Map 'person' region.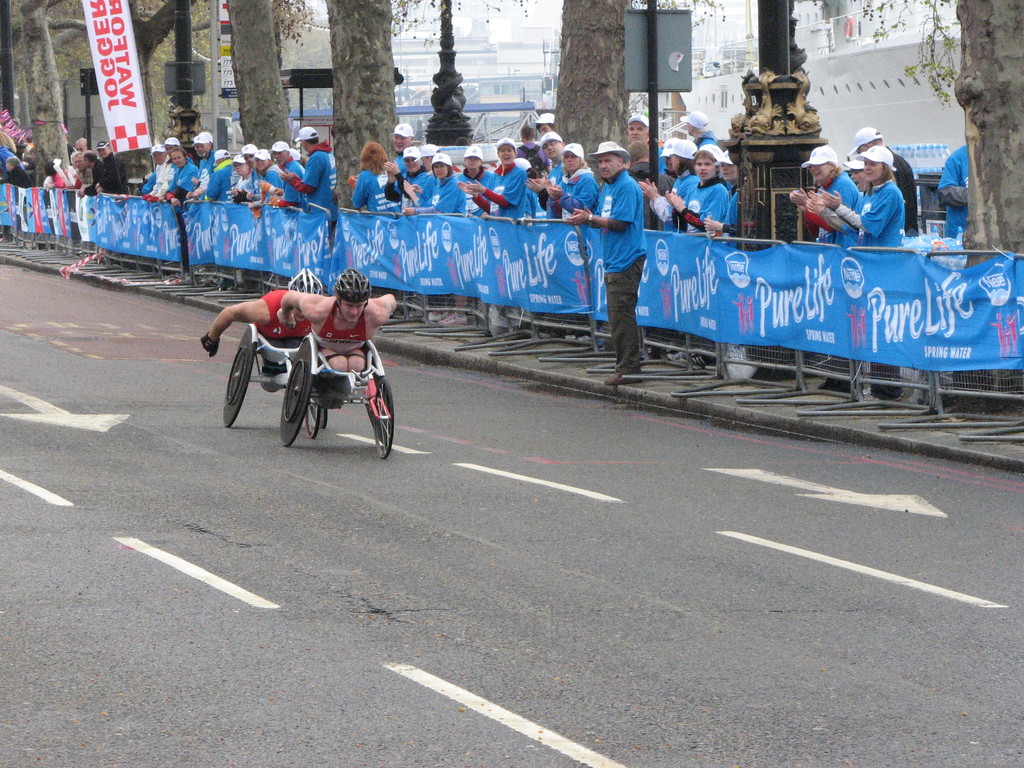
Mapped to 276/276/396/415.
